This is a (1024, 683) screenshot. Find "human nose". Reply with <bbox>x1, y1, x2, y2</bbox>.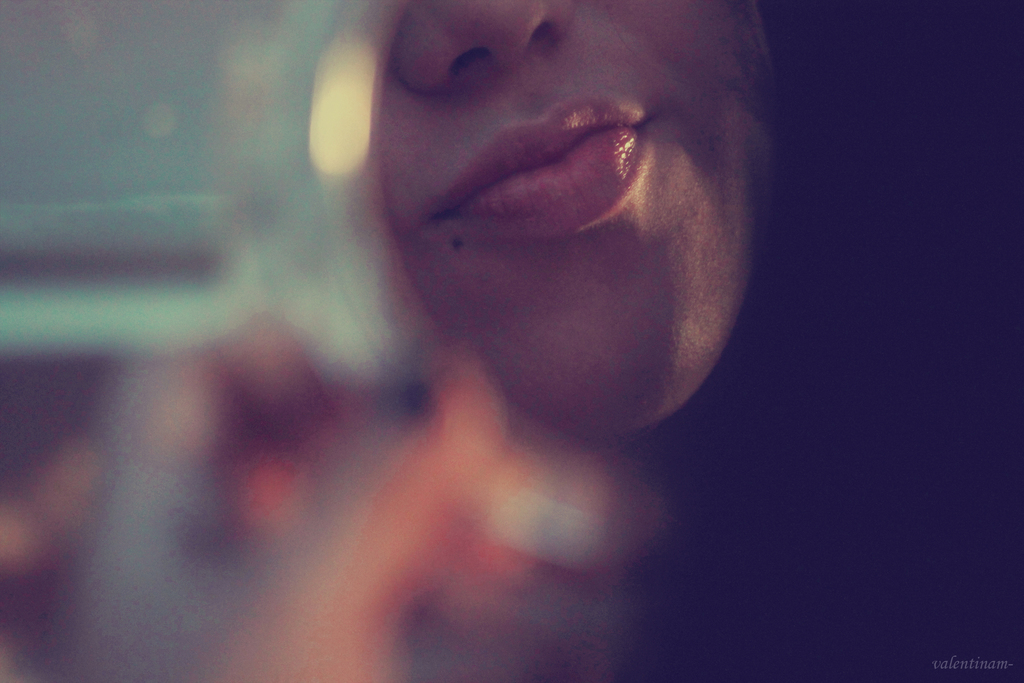
<bbox>394, 0, 577, 93</bbox>.
